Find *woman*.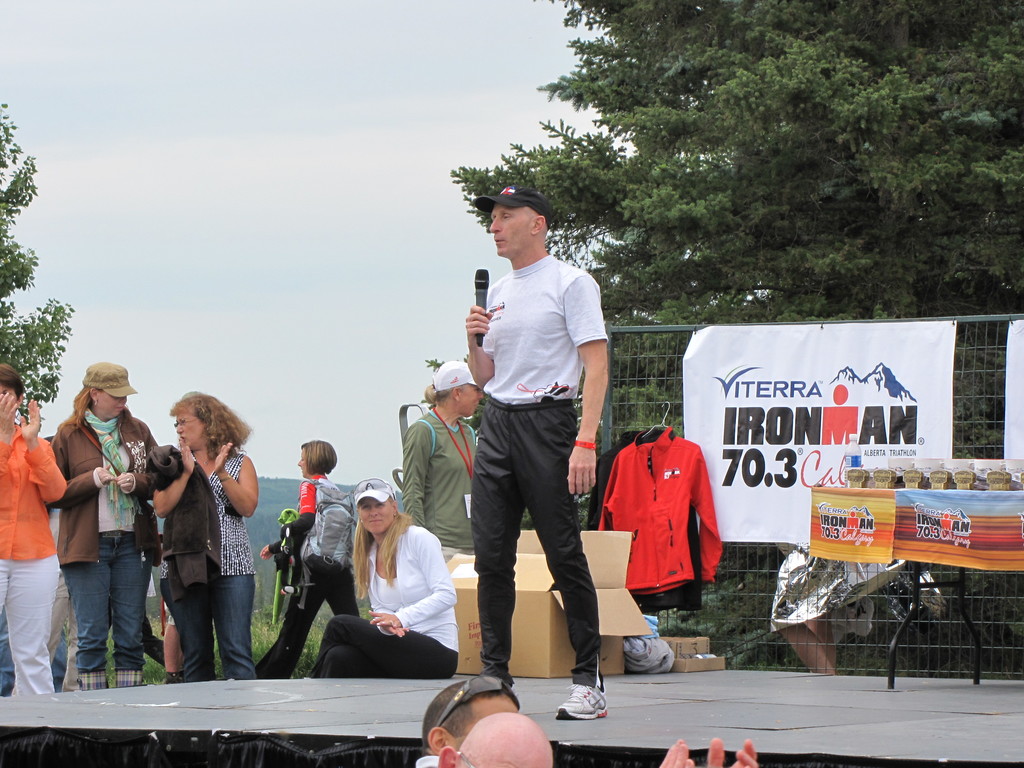
Rect(52, 360, 167, 696).
